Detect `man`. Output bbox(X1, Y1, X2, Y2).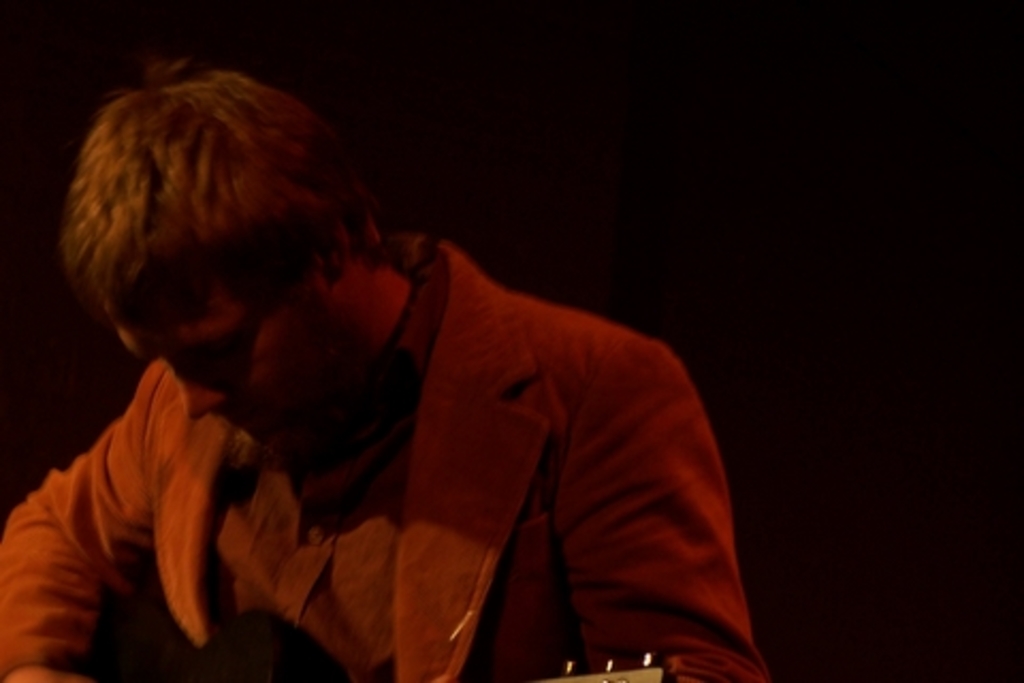
bbox(0, 15, 821, 682).
